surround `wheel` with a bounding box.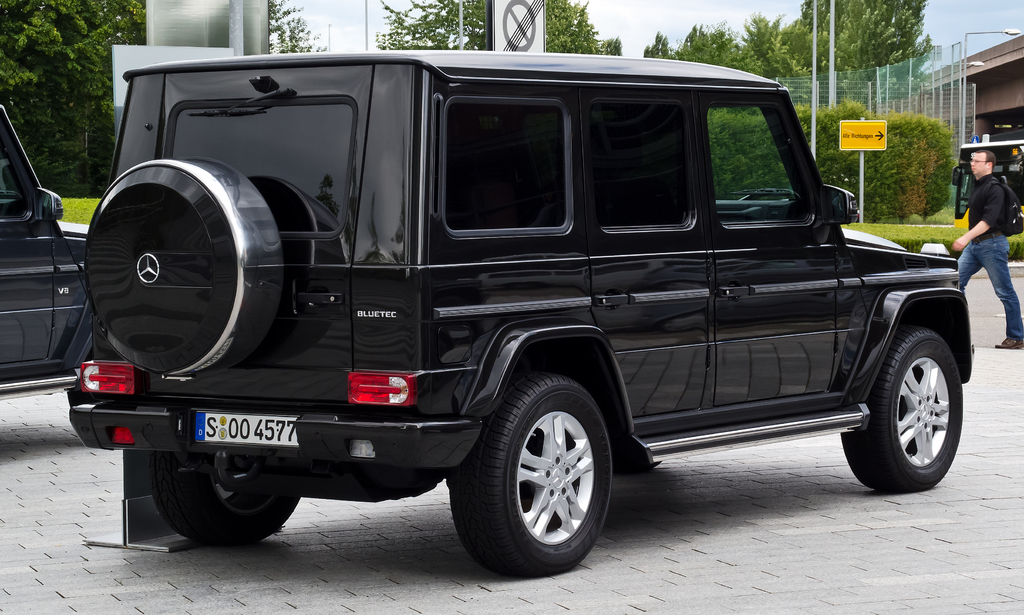
box(68, 380, 125, 447).
